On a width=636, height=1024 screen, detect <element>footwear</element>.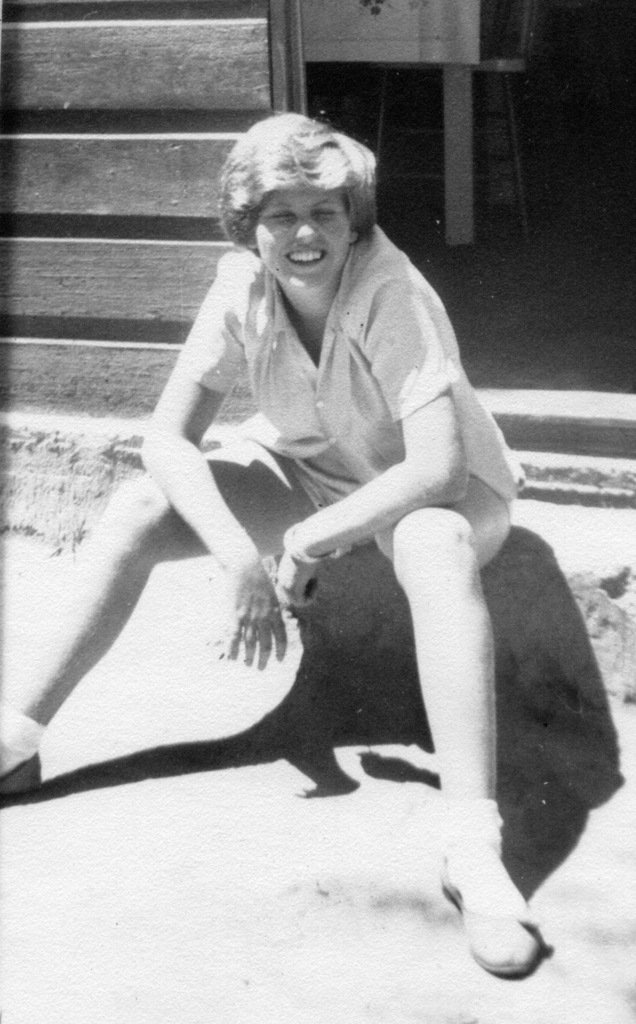
box(0, 733, 43, 798).
